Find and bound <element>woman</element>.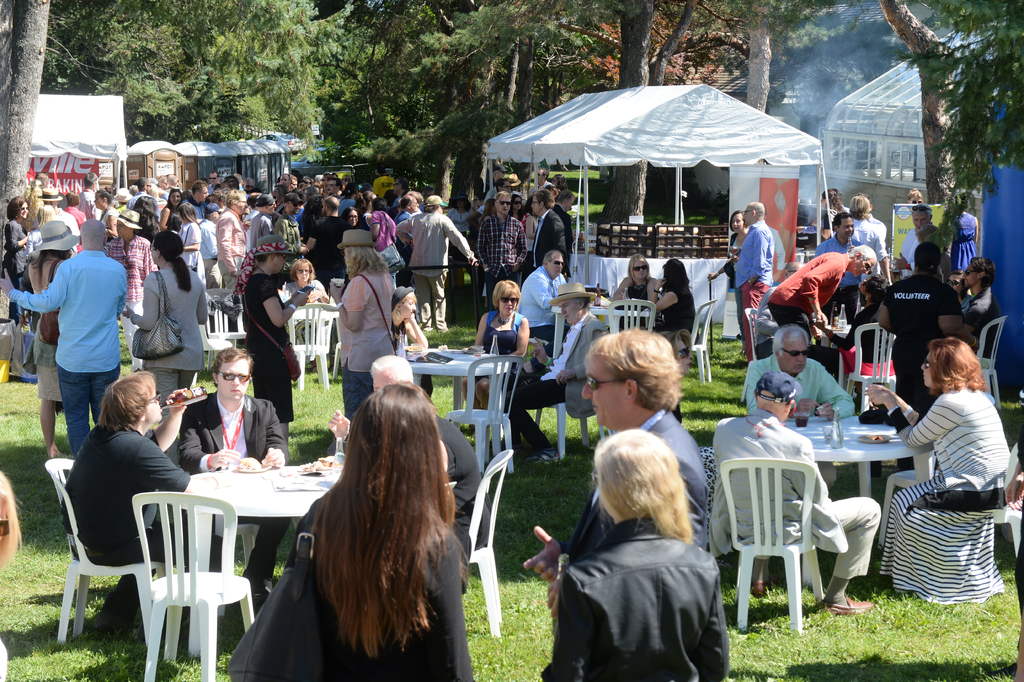
Bound: 314, 179, 325, 195.
